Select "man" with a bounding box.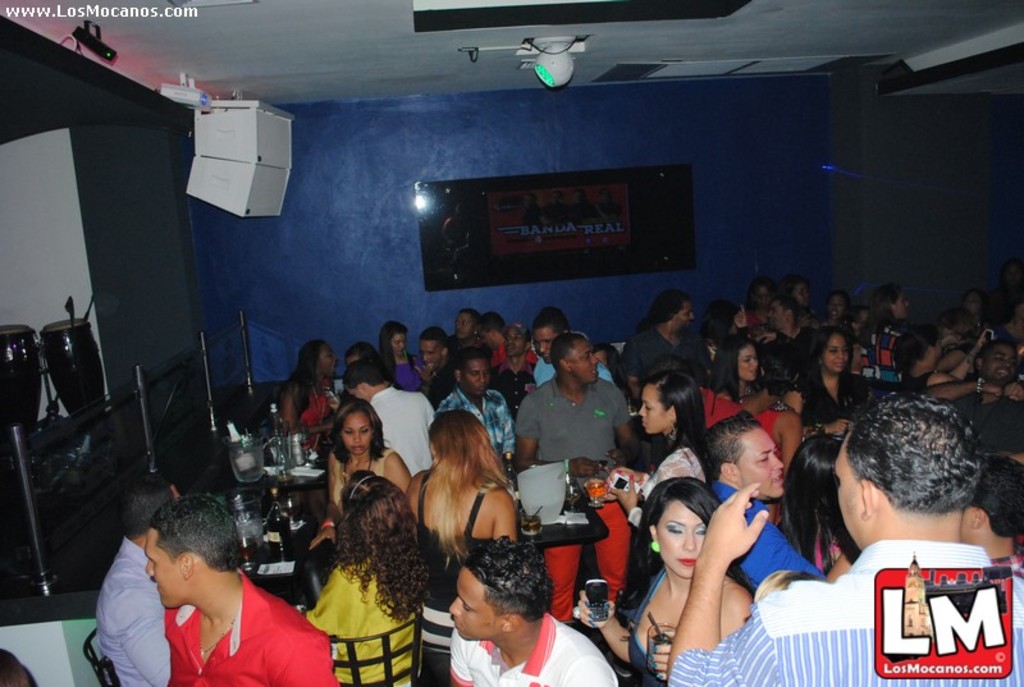
{"x1": 445, "y1": 532, "x2": 620, "y2": 686}.
